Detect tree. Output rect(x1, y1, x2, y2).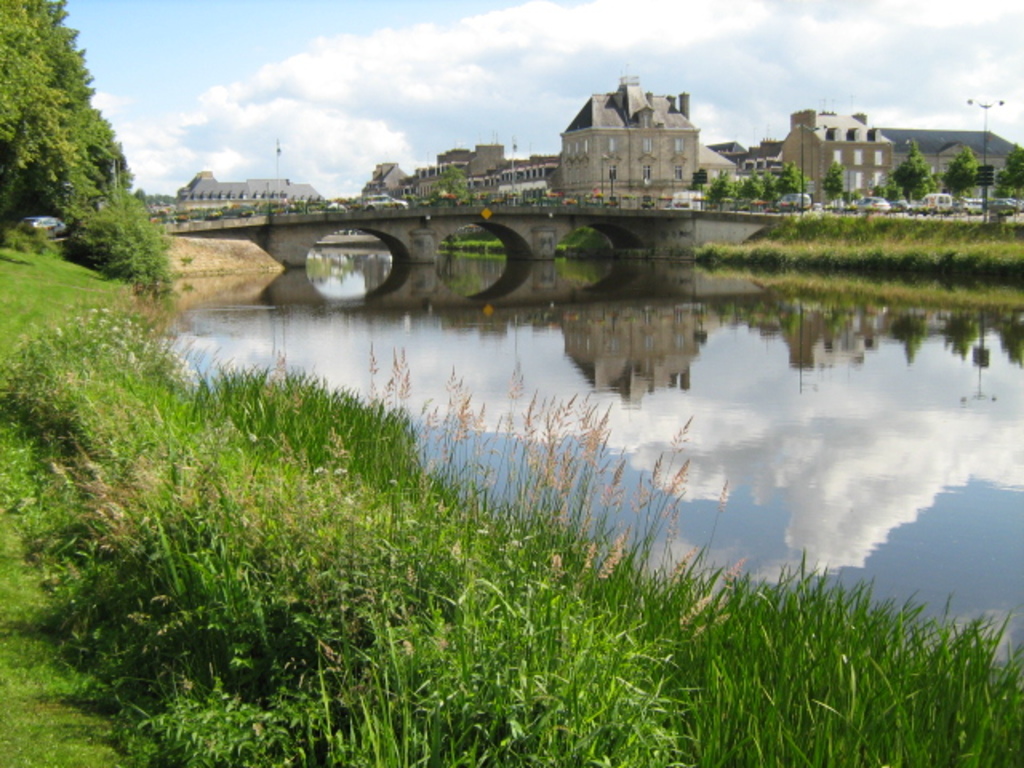
rect(427, 168, 474, 210).
